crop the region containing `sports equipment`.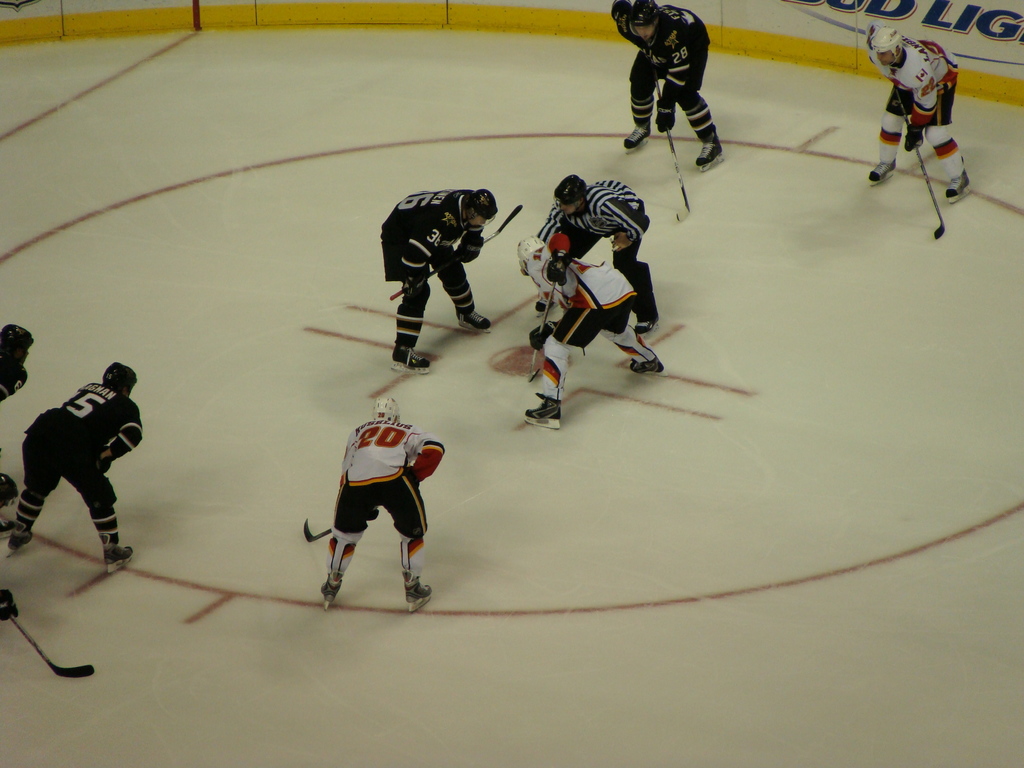
Crop region: region(944, 163, 972, 203).
